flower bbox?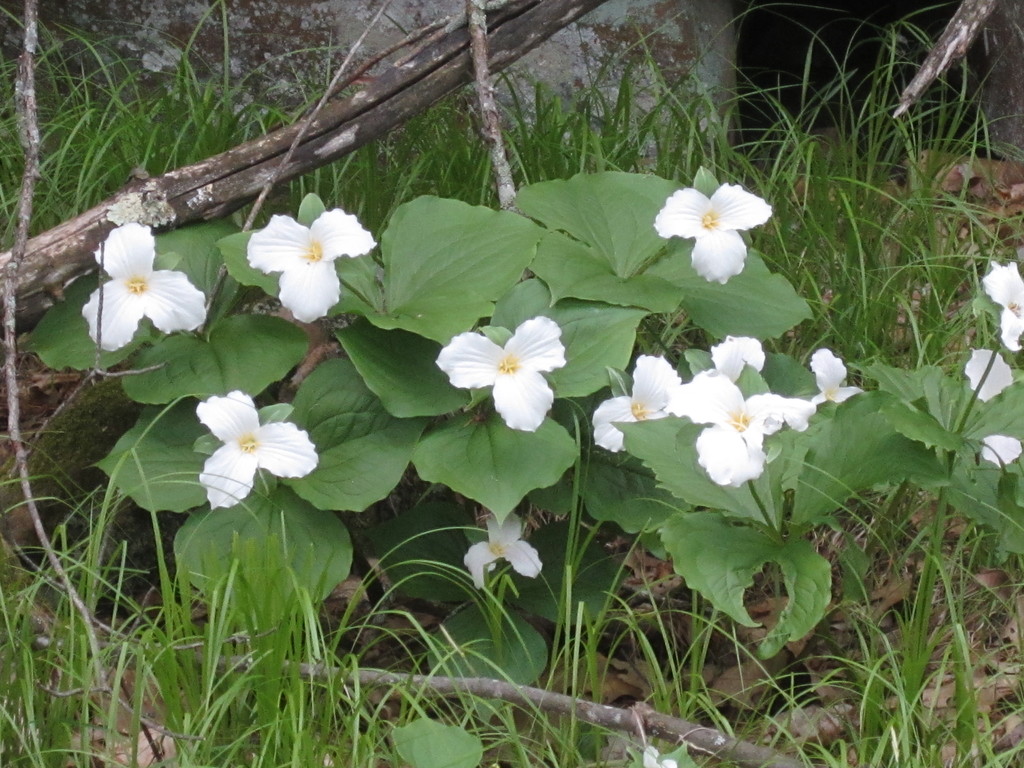
(x1=463, y1=505, x2=536, y2=590)
